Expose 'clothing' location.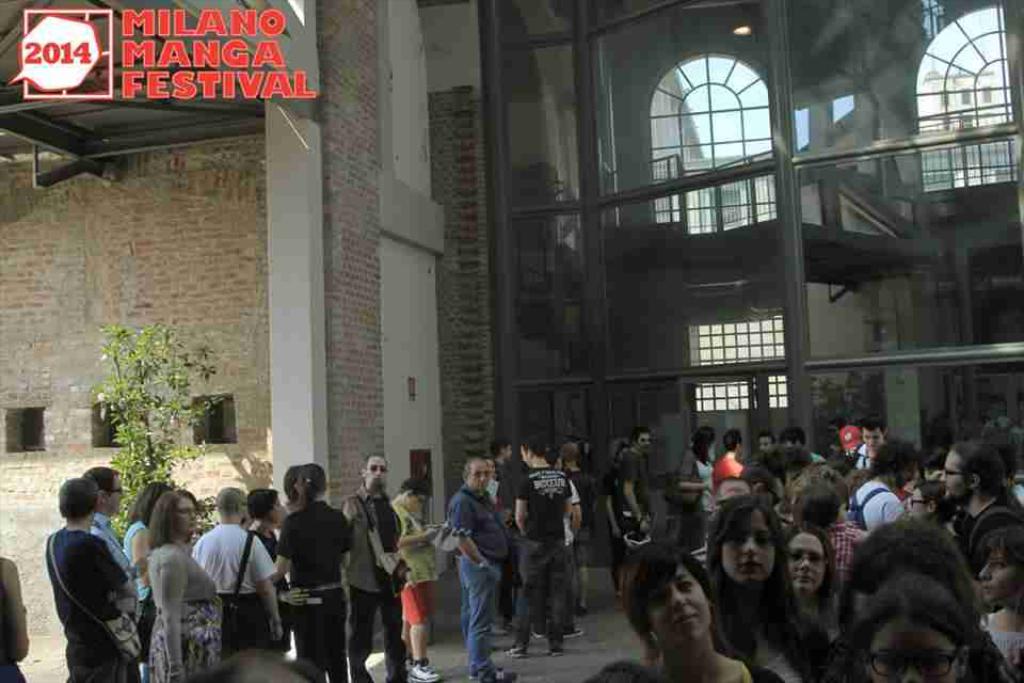
Exposed at select_region(615, 515, 646, 555).
